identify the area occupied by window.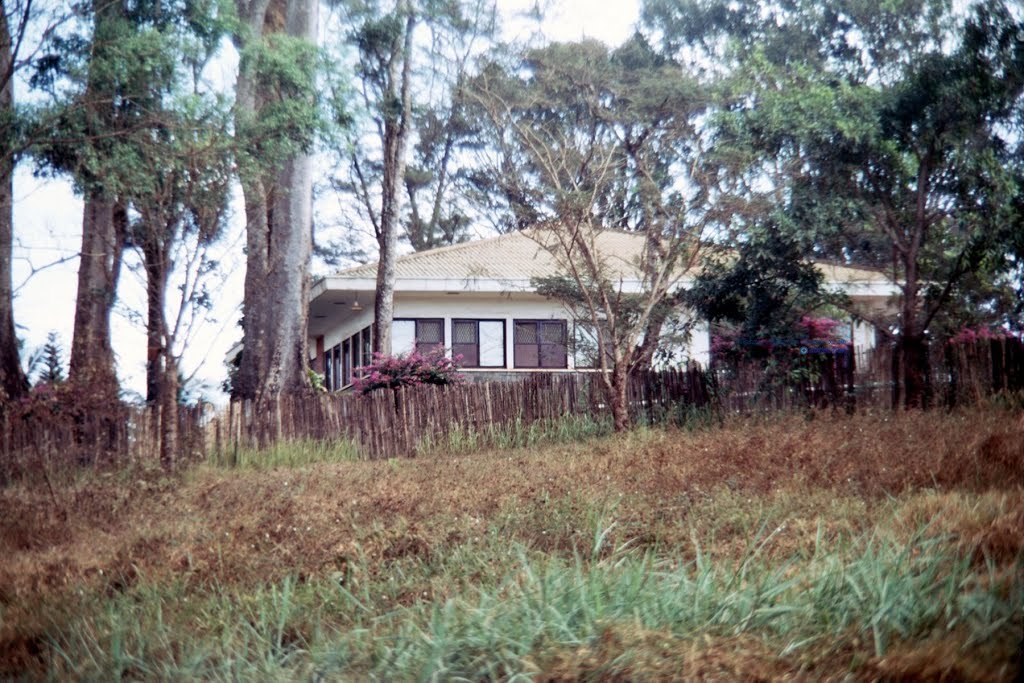
Area: [575, 314, 624, 375].
